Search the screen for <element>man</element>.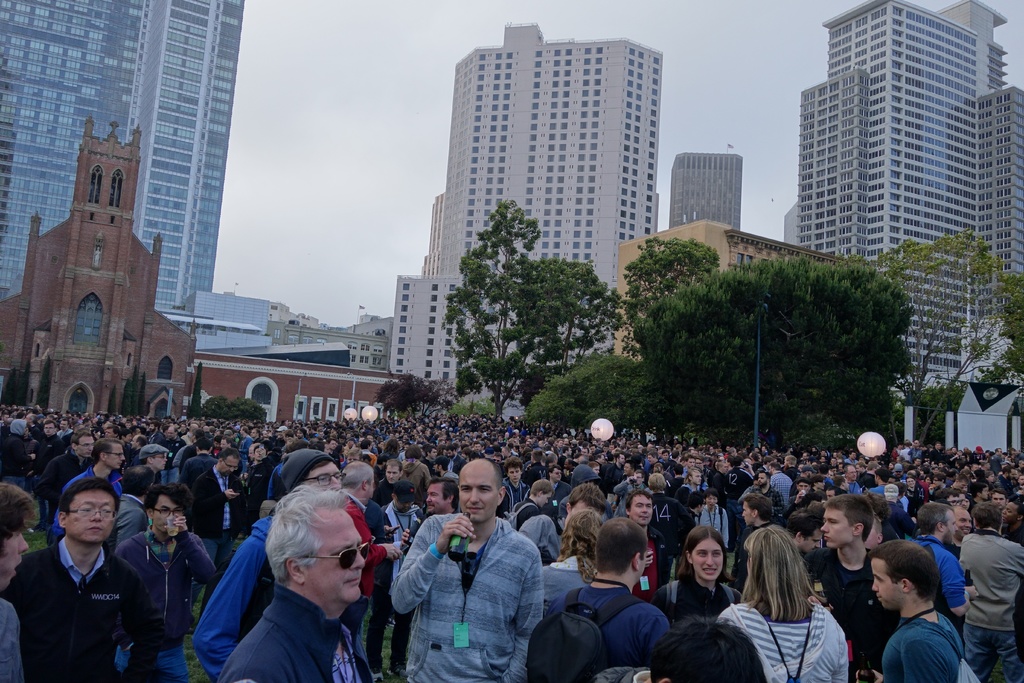
Found at 416 431 417 438.
